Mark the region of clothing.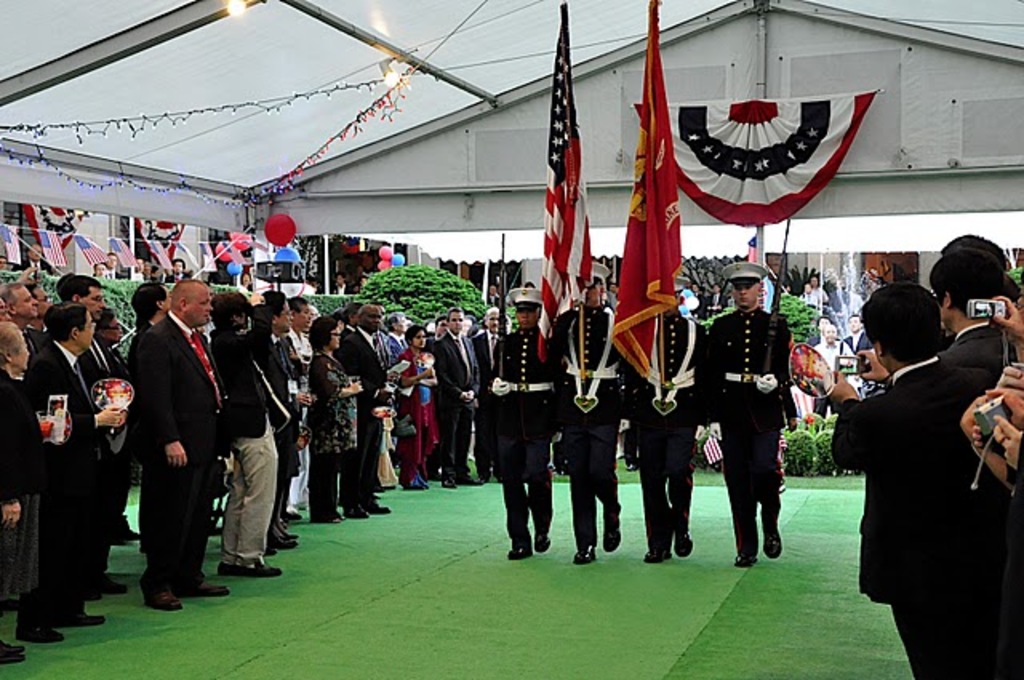
Region: (314,341,363,512).
